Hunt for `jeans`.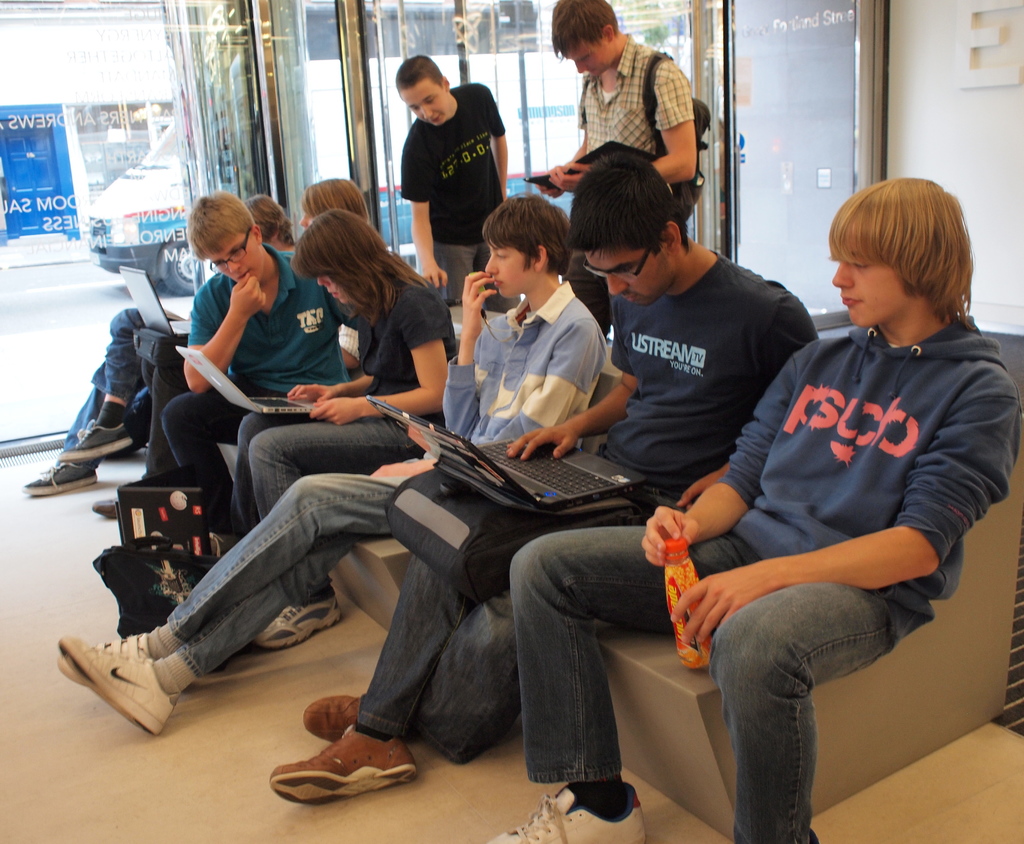
Hunted down at bbox=[232, 411, 422, 596].
